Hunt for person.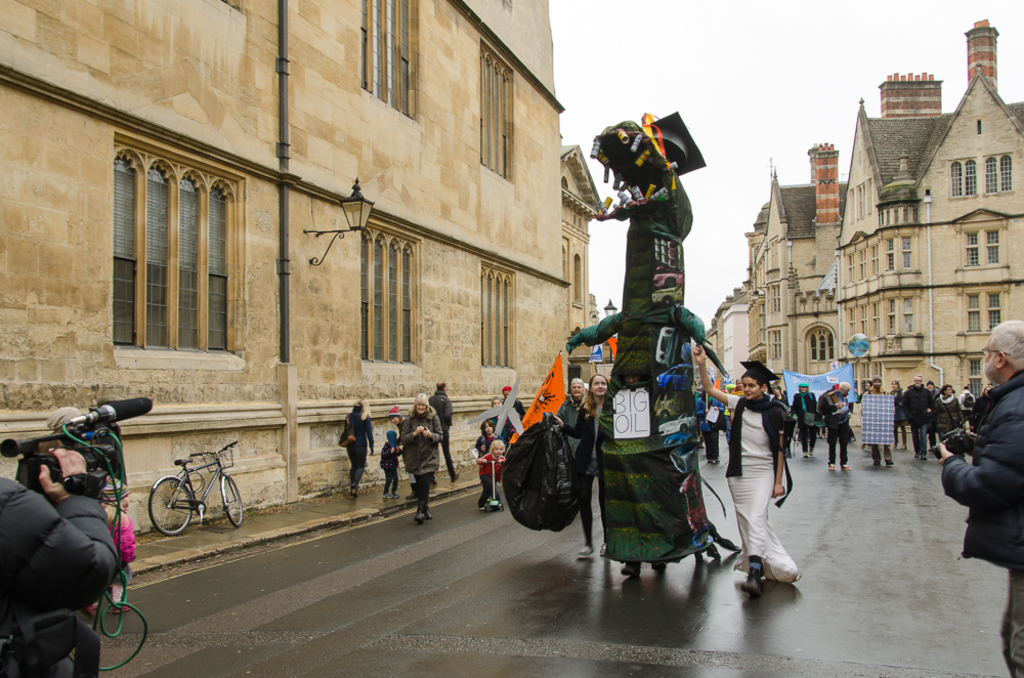
Hunted down at select_region(43, 406, 137, 615).
